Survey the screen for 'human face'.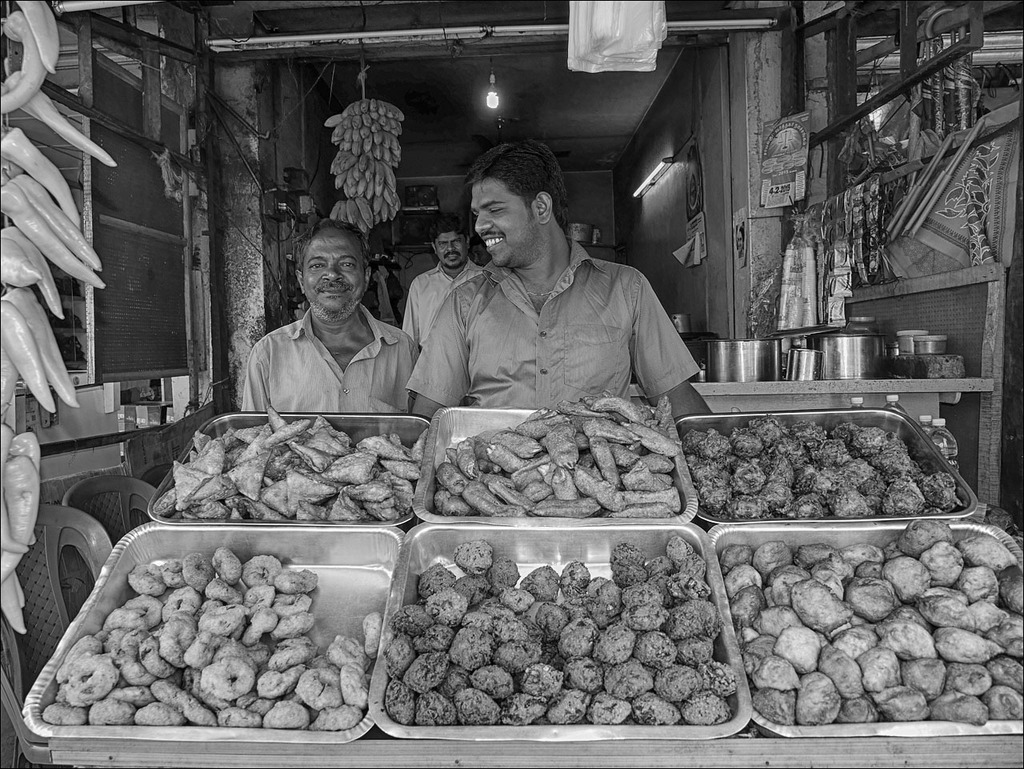
Survey found: {"x1": 301, "y1": 228, "x2": 367, "y2": 326}.
